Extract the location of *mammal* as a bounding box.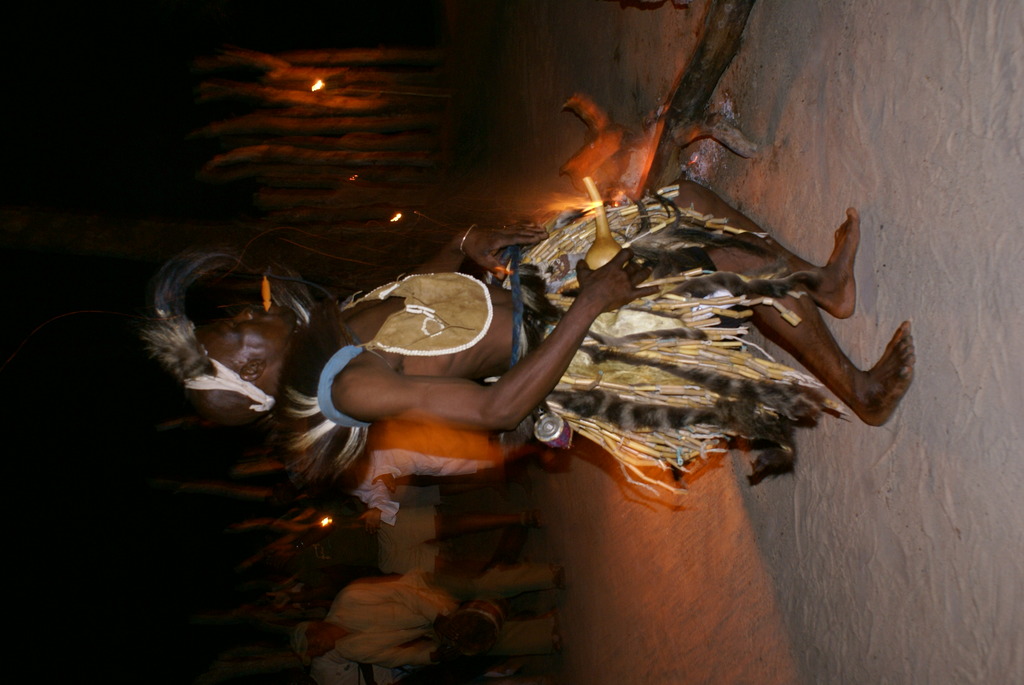
locate(285, 571, 568, 673).
